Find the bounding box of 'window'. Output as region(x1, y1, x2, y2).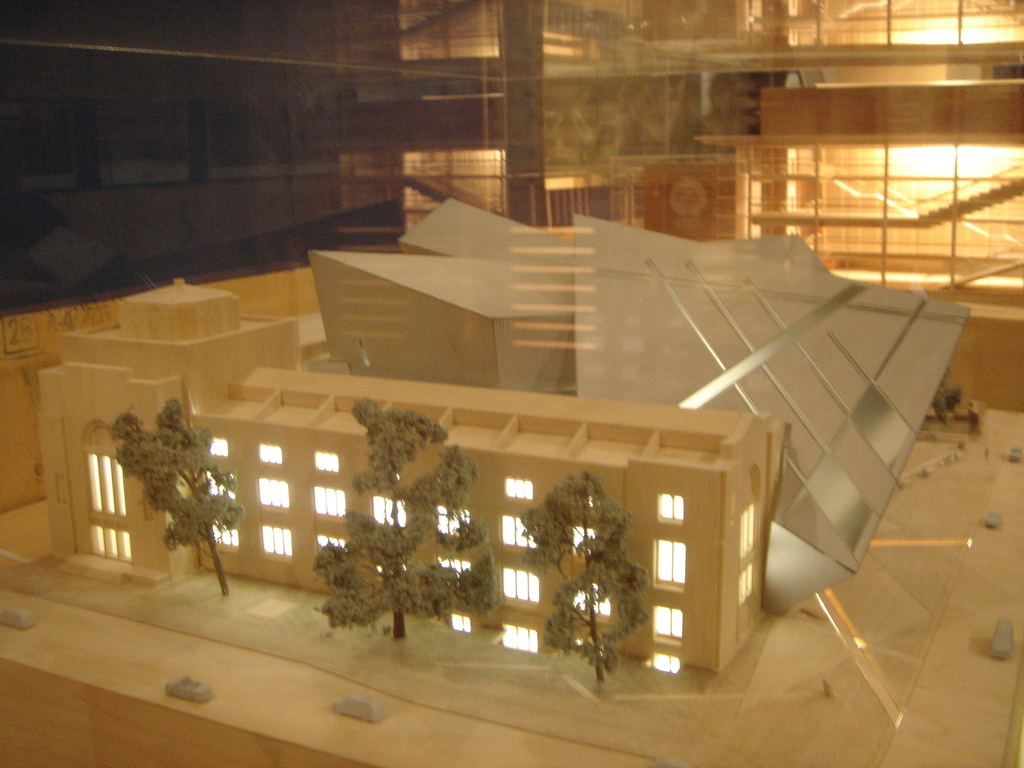
region(104, 451, 116, 520).
